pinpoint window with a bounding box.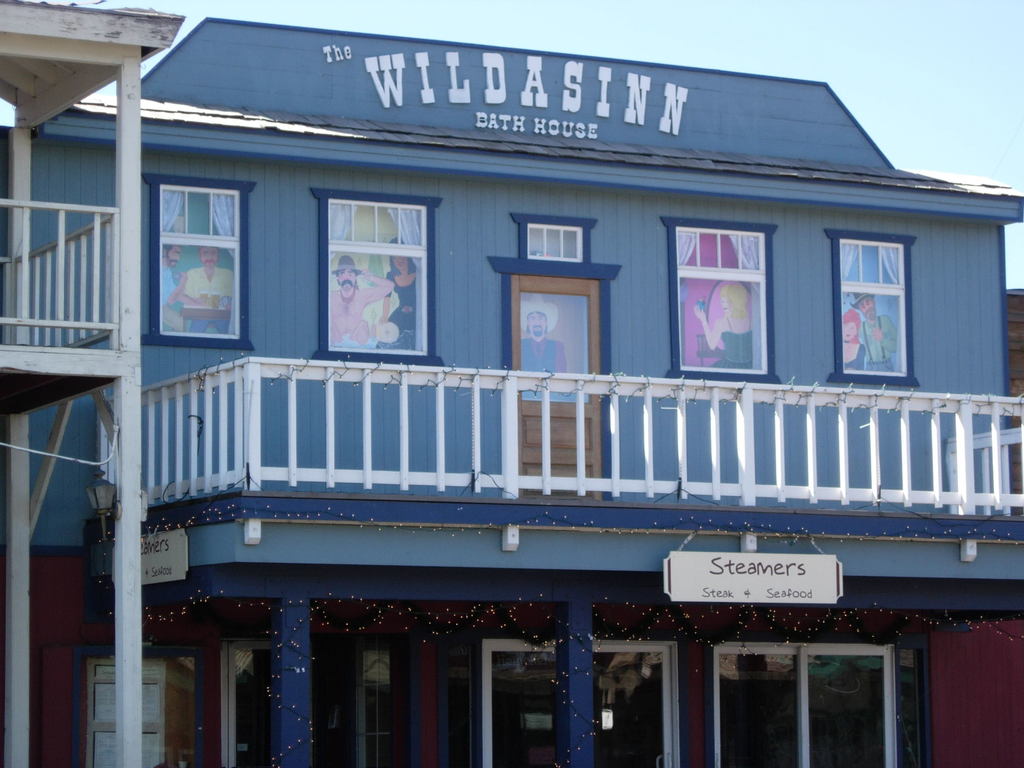
locate(593, 639, 680, 767).
